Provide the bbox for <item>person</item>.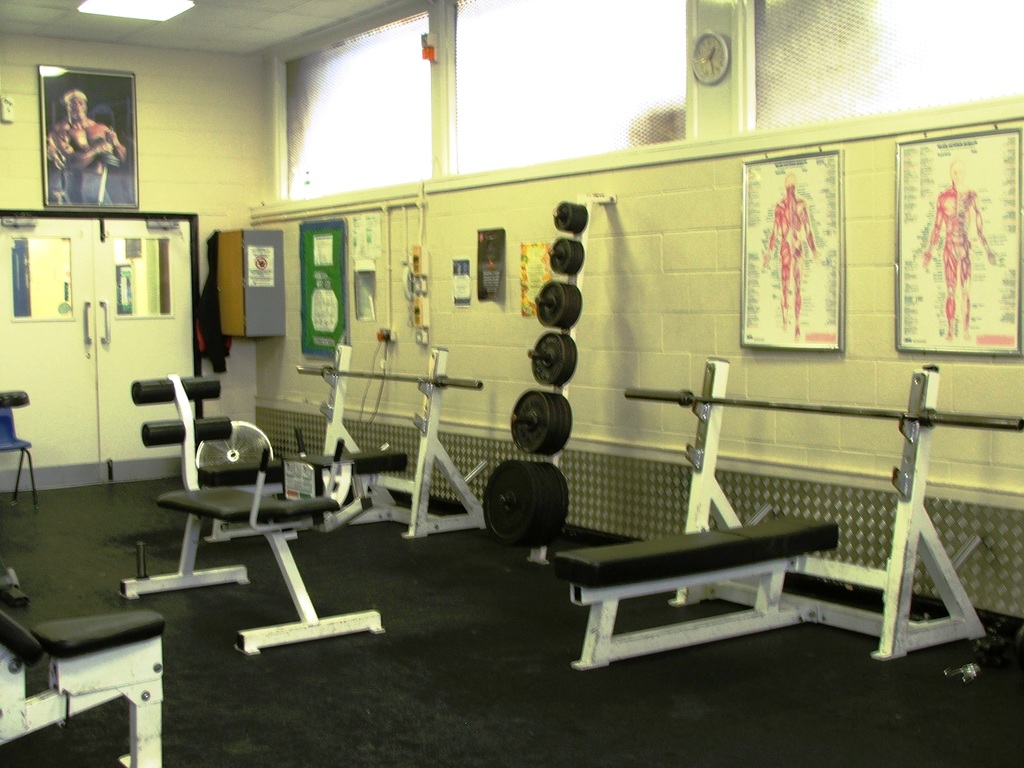
bbox=(763, 173, 824, 337).
